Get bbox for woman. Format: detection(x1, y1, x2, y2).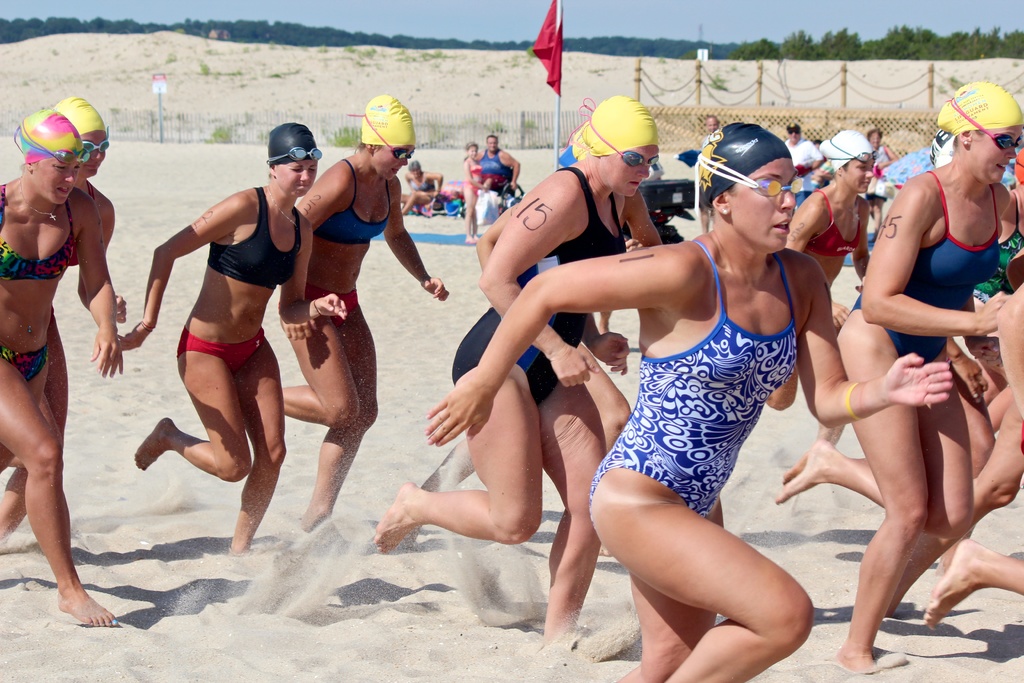
detection(778, 126, 957, 508).
